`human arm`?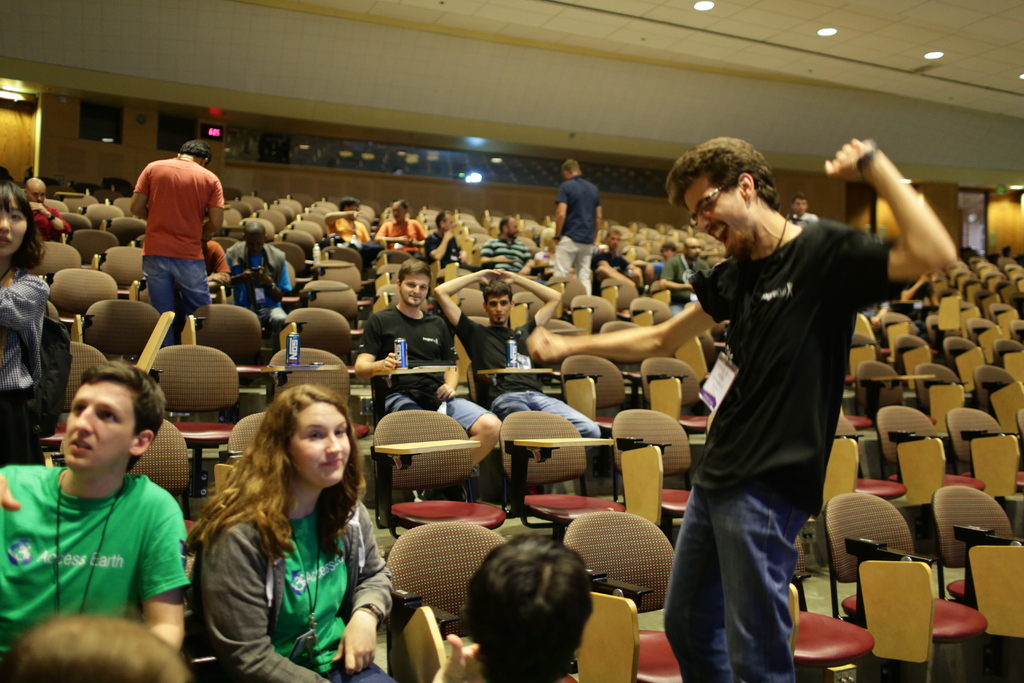
{"x1": 351, "y1": 315, "x2": 394, "y2": 381}
